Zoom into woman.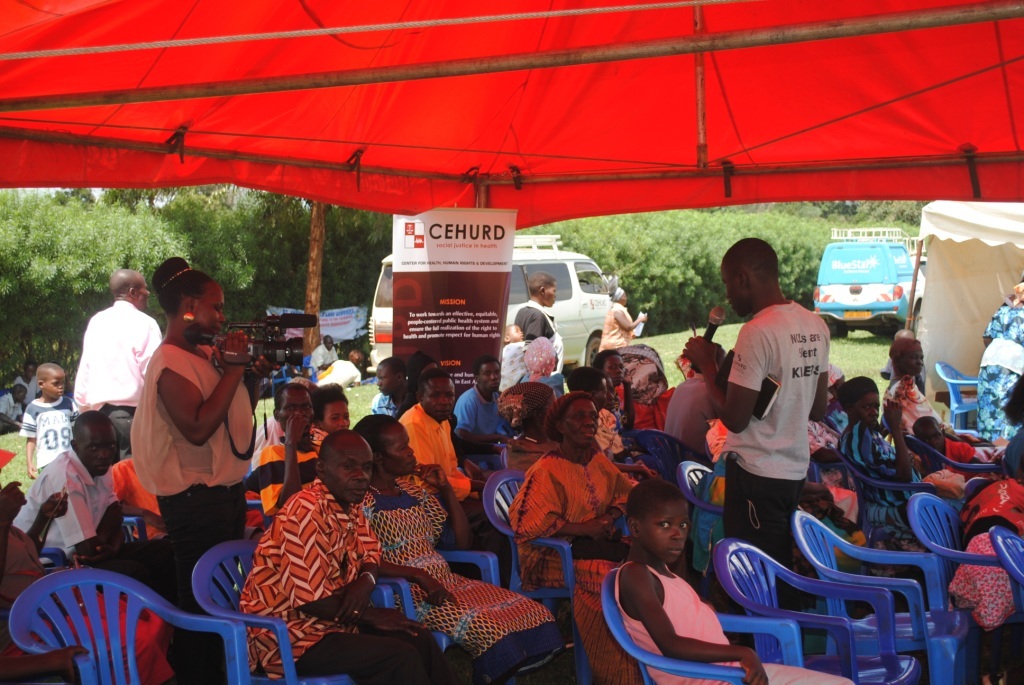
Zoom target: BBox(353, 412, 563, 684).
